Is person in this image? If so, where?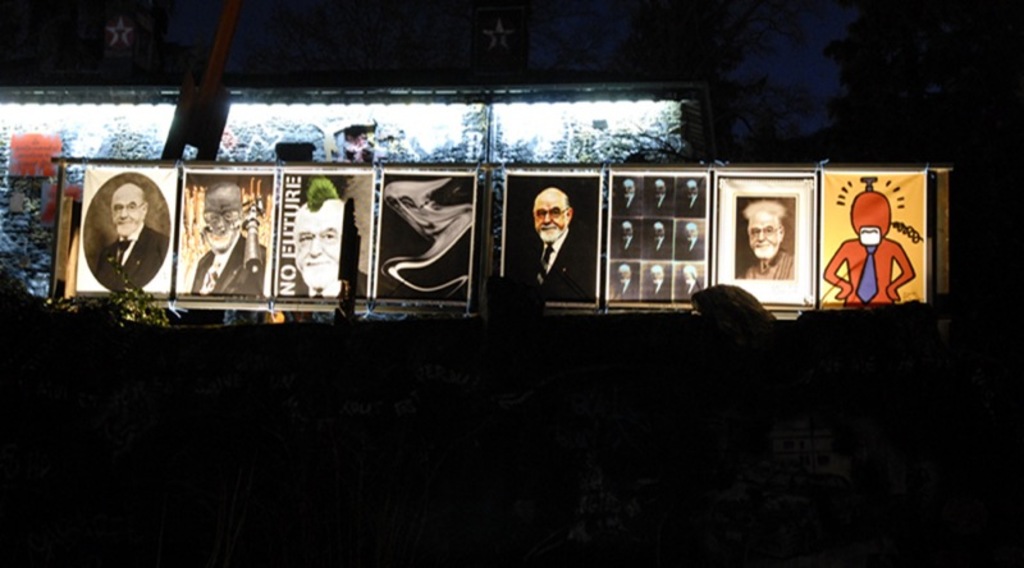
Yes, at crop(649, 180, 673, 215).
